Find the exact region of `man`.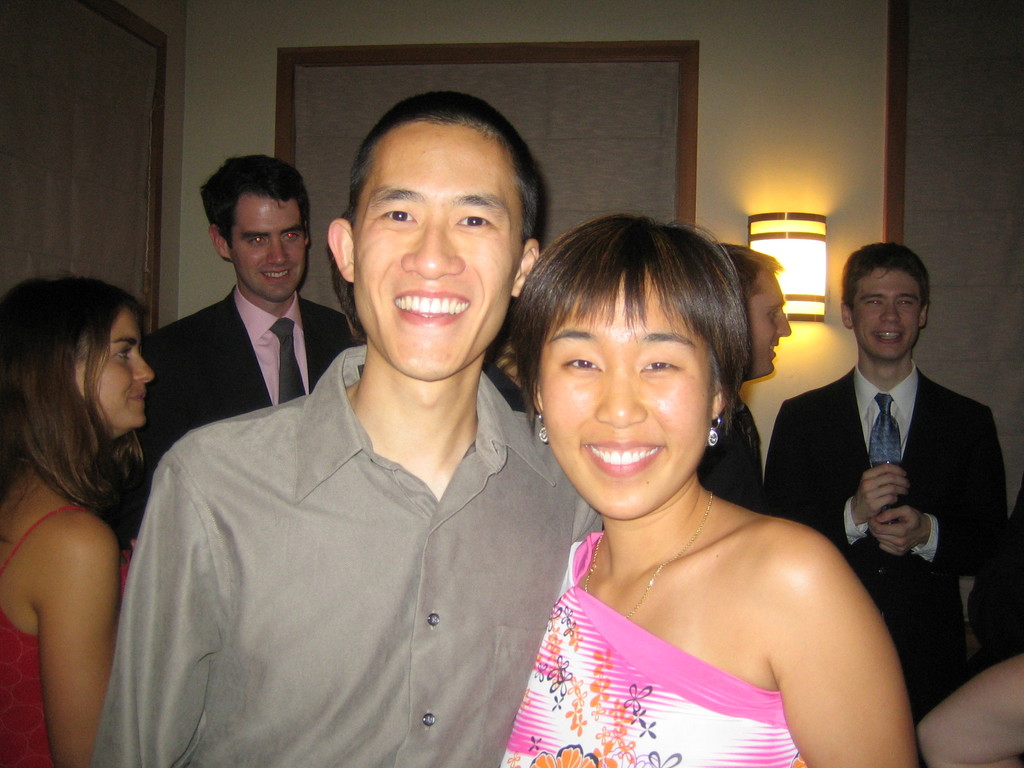
Exact region: (760,244,1015,729).
